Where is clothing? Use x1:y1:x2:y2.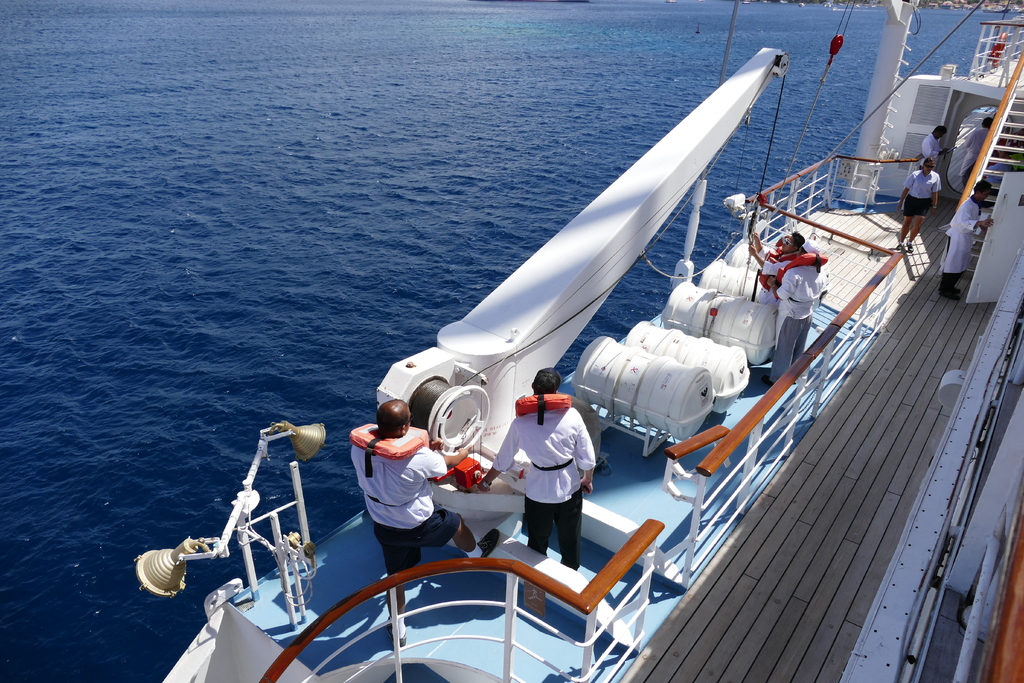
774:258:819:384.
